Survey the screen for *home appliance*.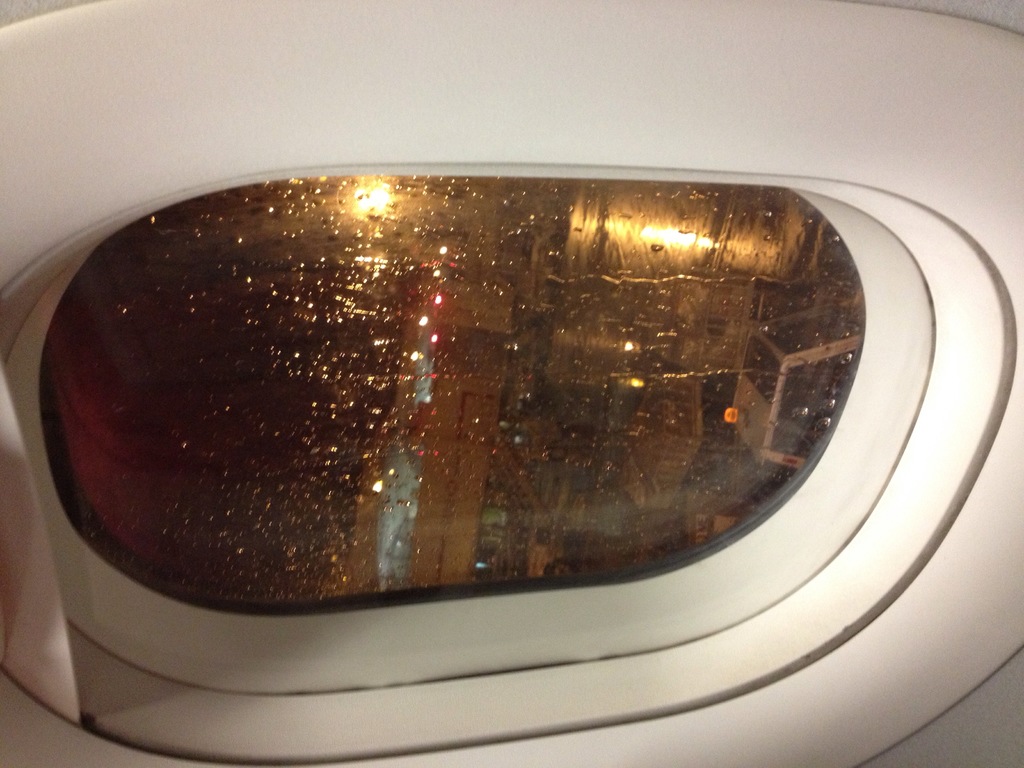
Survey found: l=0, t=0, r=1023, b=767.
